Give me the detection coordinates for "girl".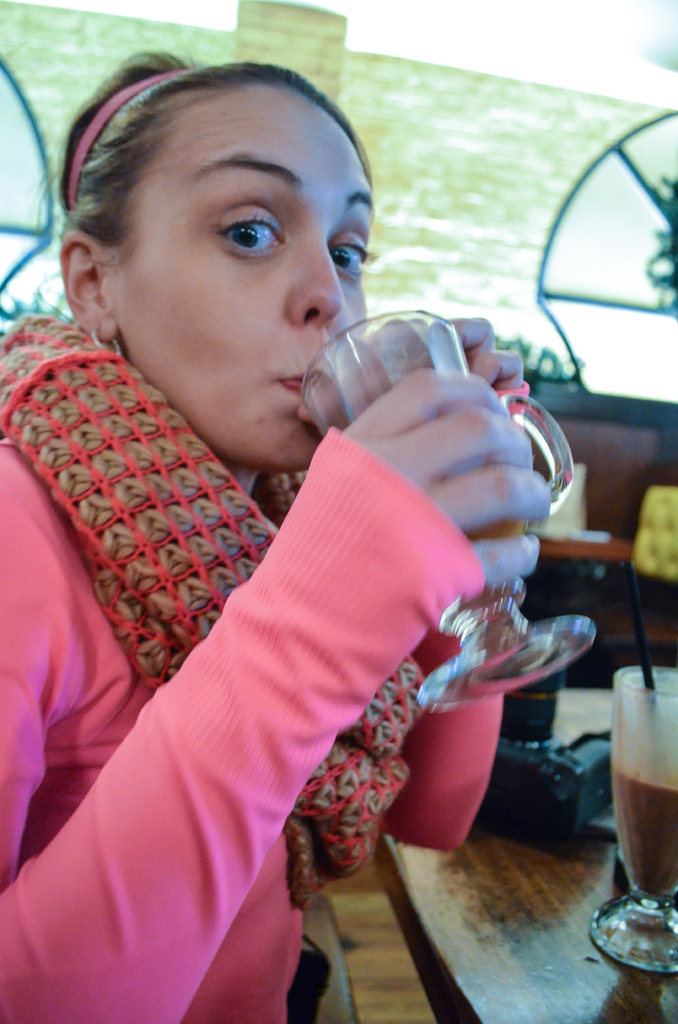
BBox(0, 49, 543, 1023).
